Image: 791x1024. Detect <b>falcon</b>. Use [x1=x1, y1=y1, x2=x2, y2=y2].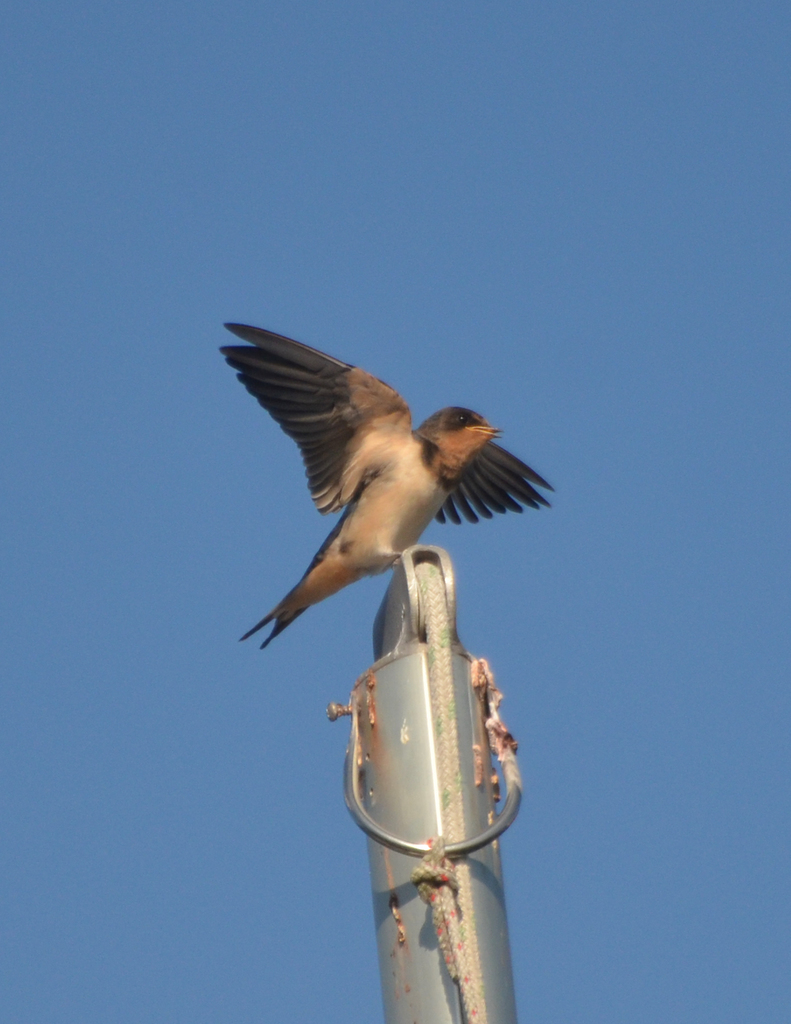
[x1=223, y1=321, x2=557, y2=653].
